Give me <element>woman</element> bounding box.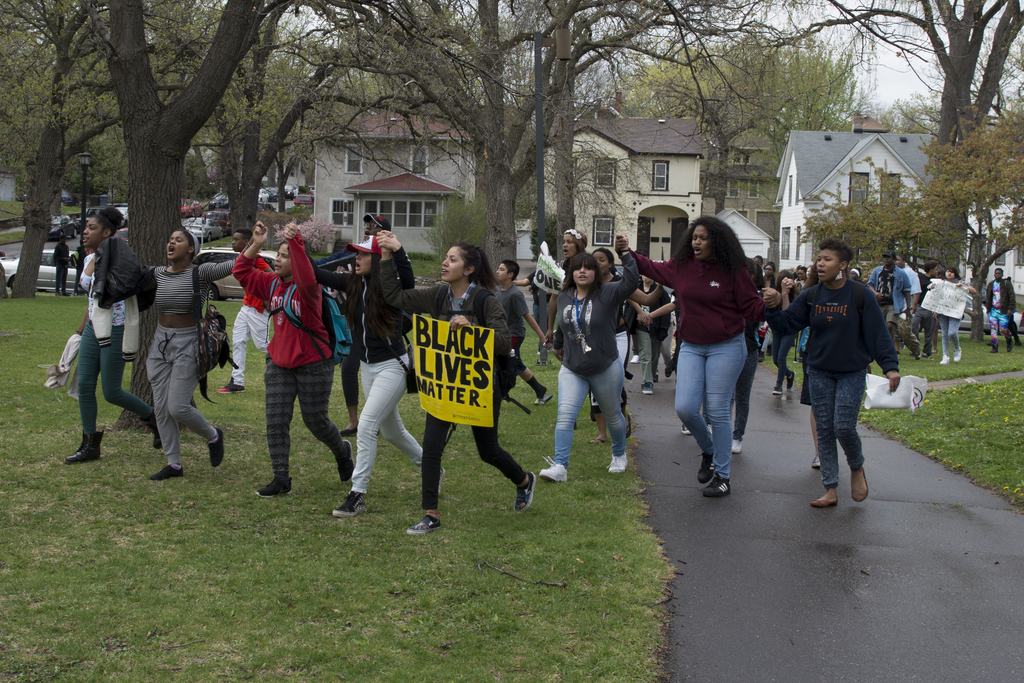
<region>764, 235, 901, 508</region>.
